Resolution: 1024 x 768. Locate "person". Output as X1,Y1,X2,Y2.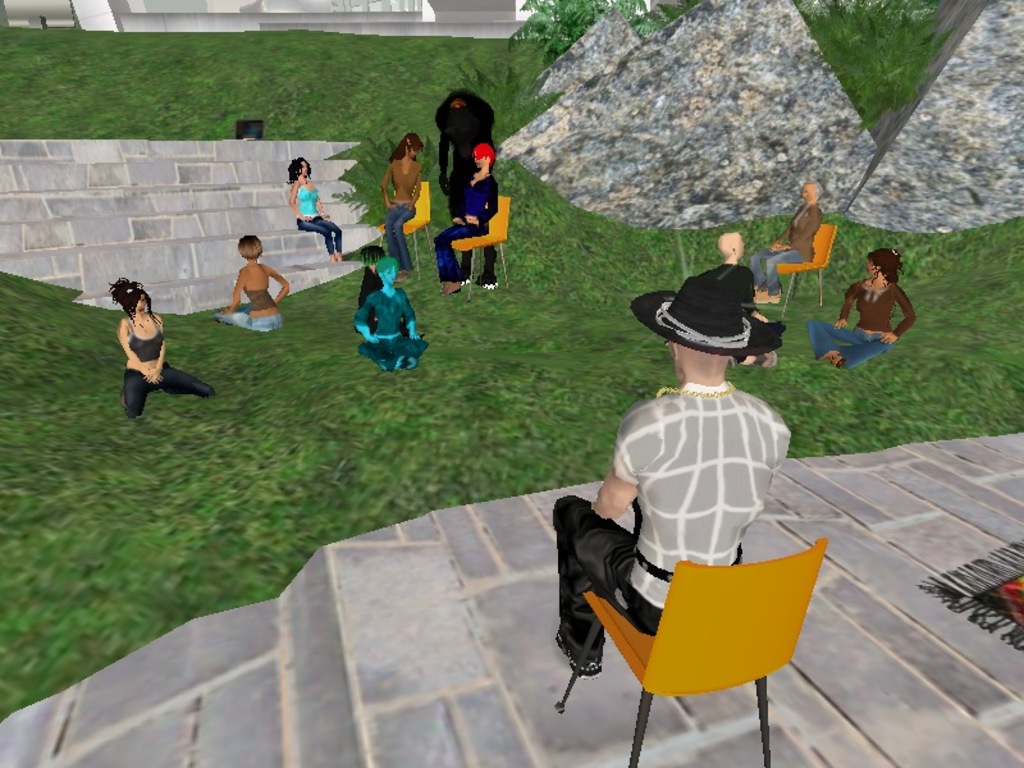
713,232,785,365.
